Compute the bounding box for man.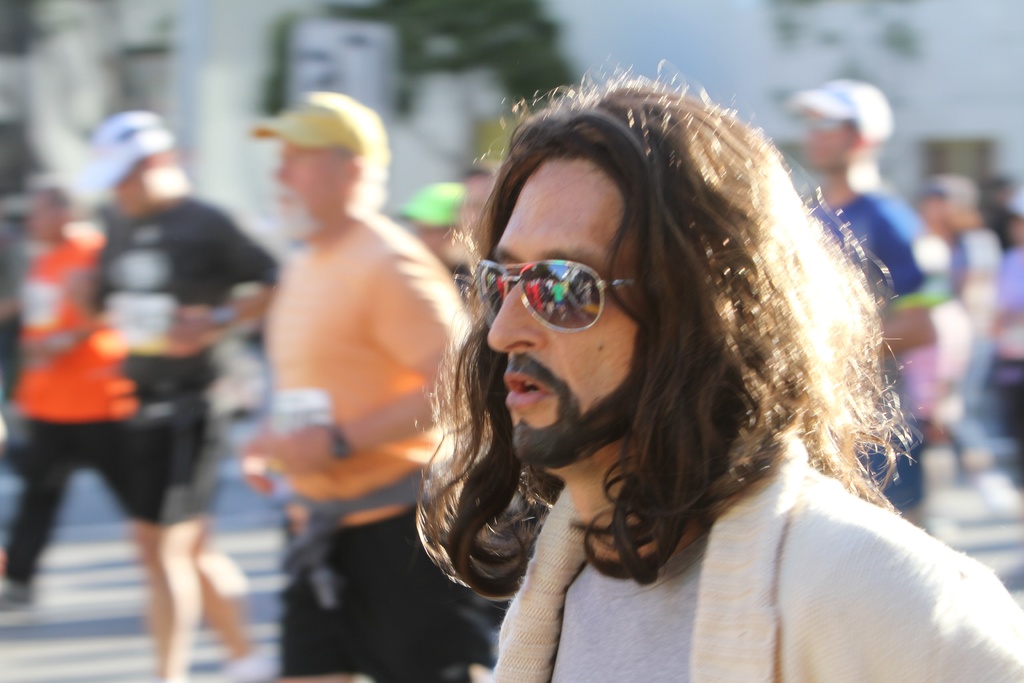
BBox(415, 56, 1023, 682).
